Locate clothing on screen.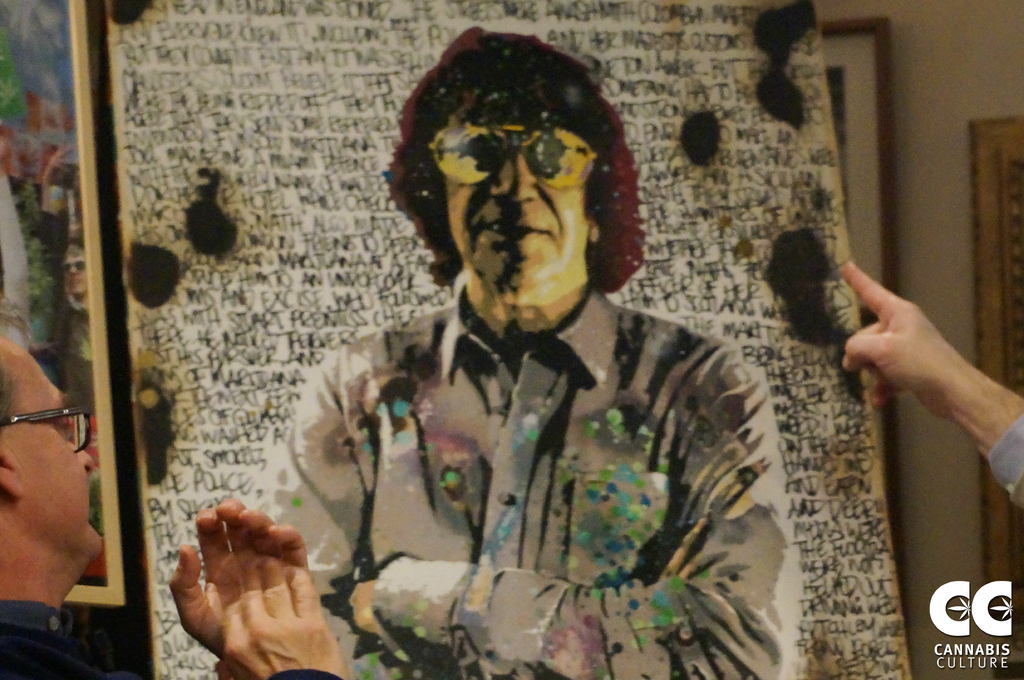
On screen at l=291, t=233, r=833, b=650.
